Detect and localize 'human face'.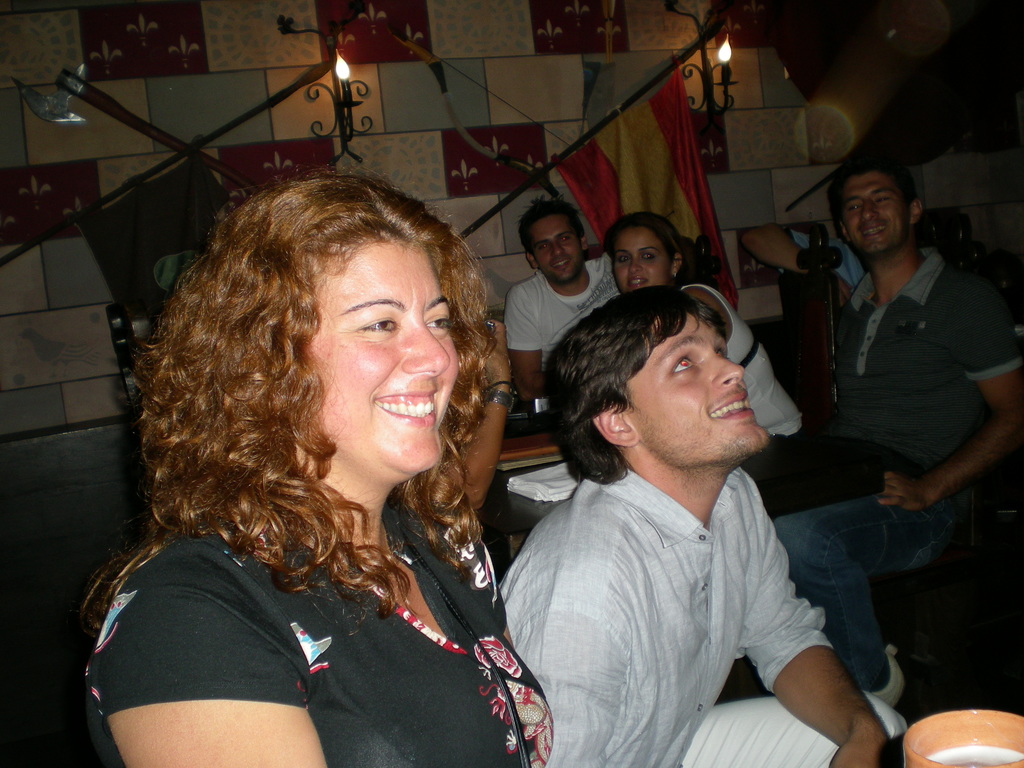
Localized at crop(842, 163, 912, 260).
